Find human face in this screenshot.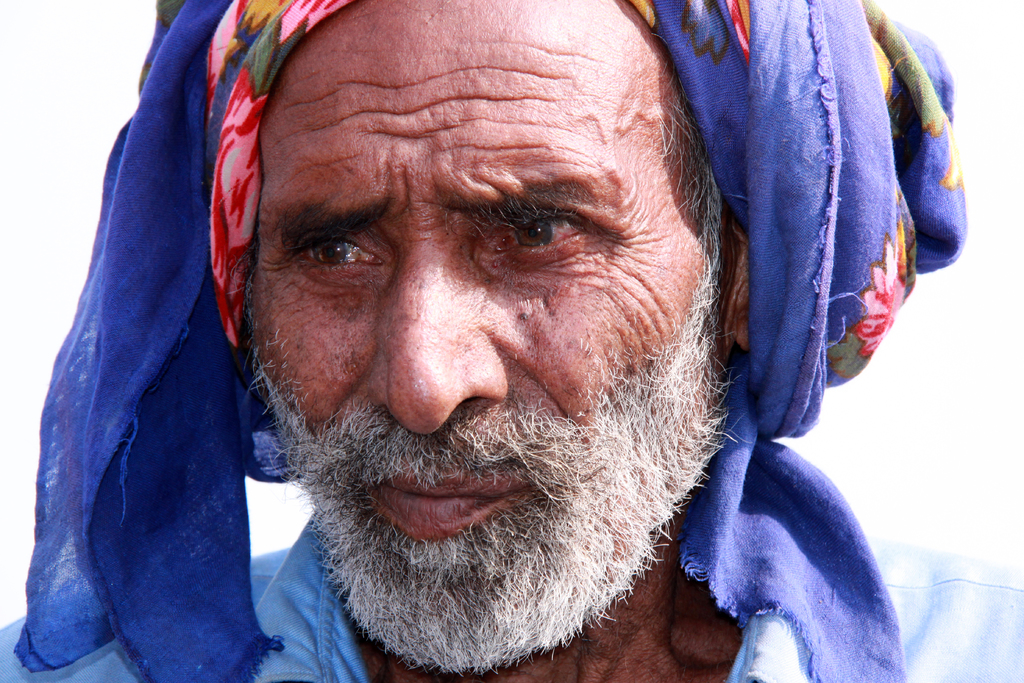
The bounding box for human face is box(247, 0, 730, 670).
